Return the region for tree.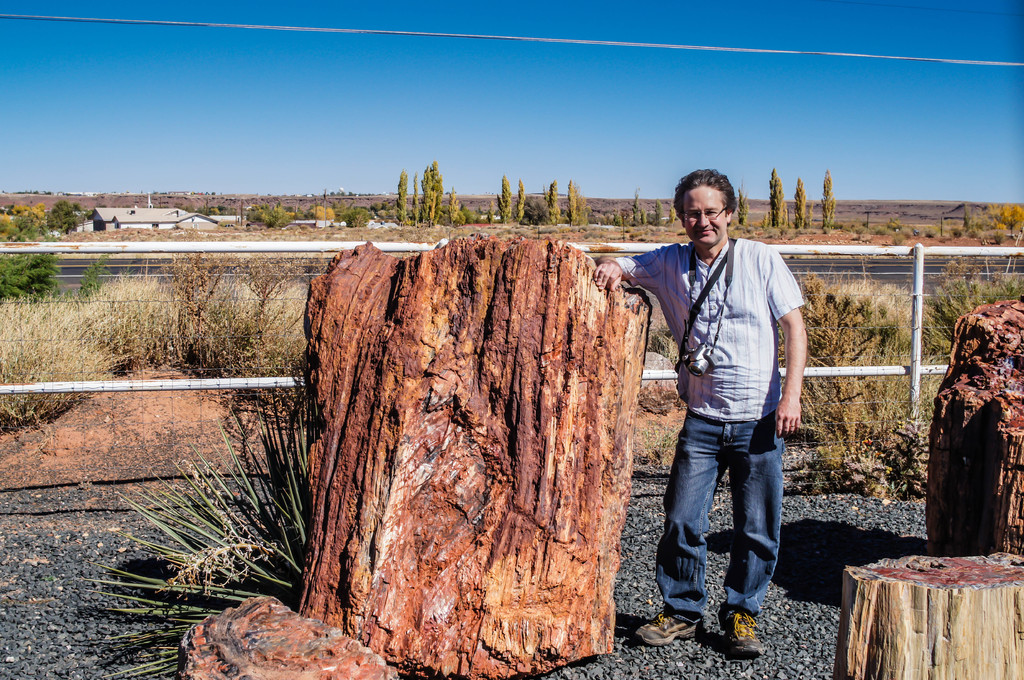
detection(735, 186, 751, 226).
